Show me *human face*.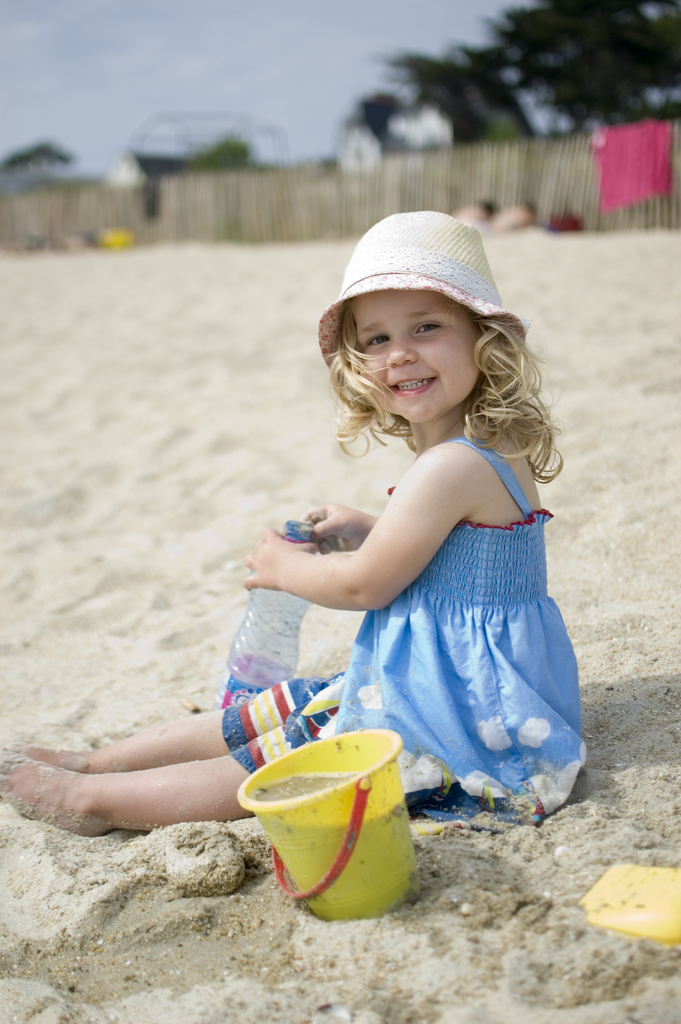
*human face* is here: l=354, t=299, r=482, b=423.
